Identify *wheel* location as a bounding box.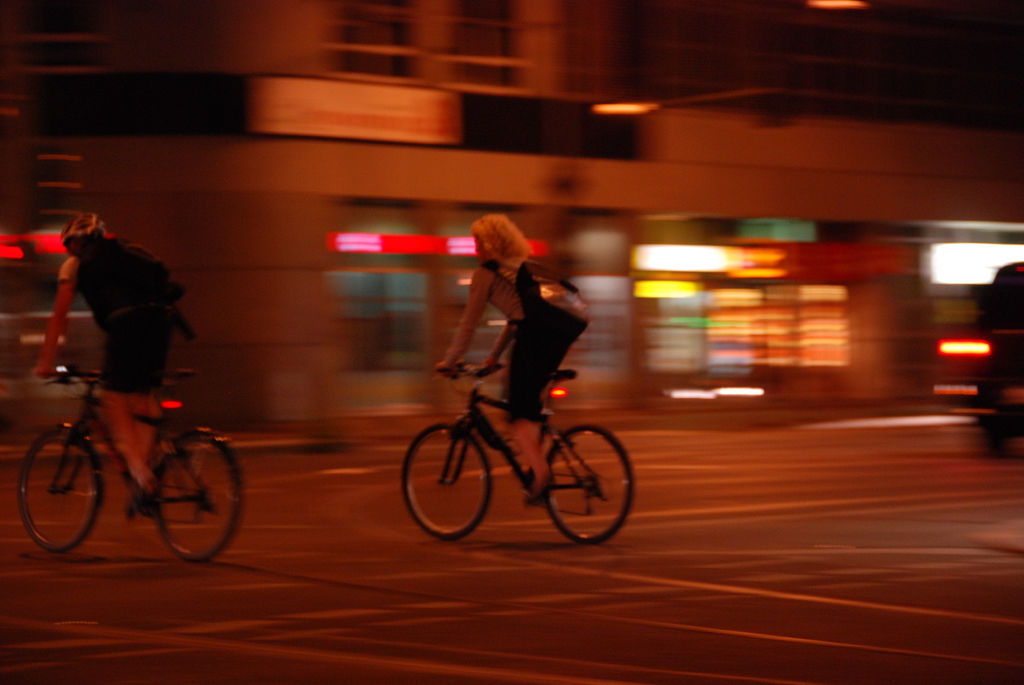
{"left": 552, "top": 416, "right": 620, "bottom": 548}.
